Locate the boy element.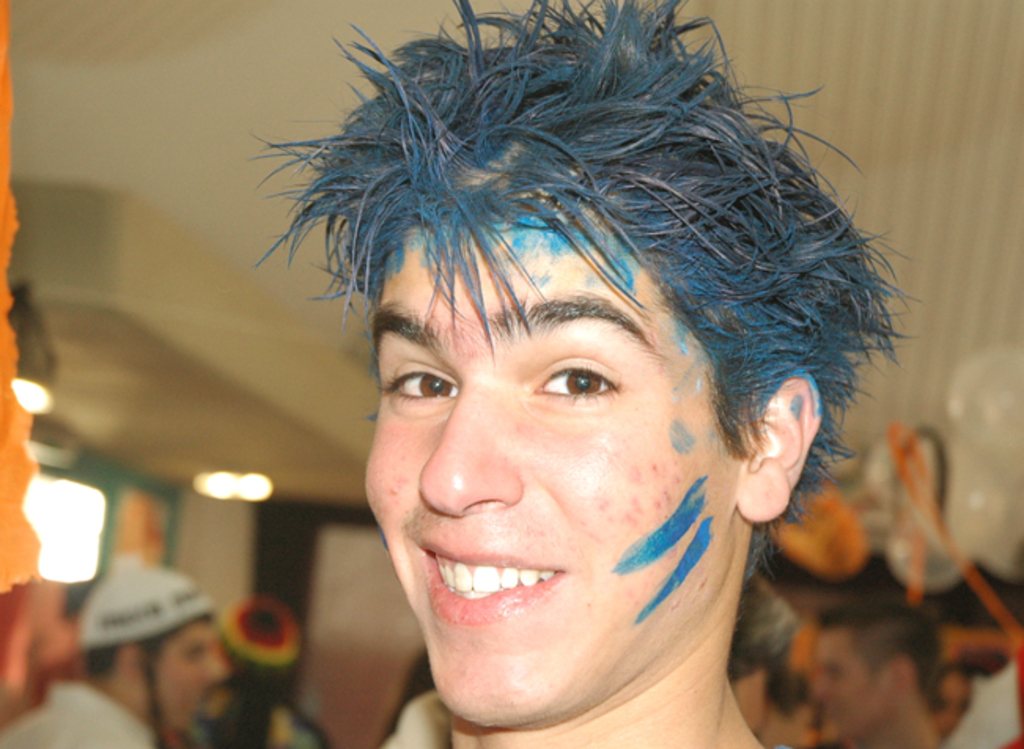
Element bbox: Rect(222, 0, 931, 748).
